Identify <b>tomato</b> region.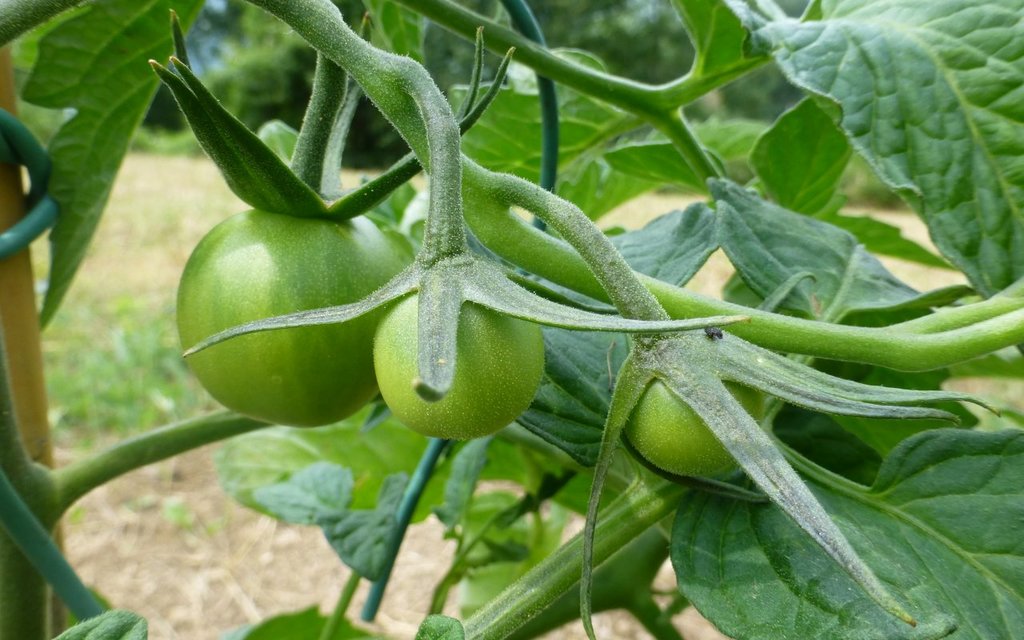
Region: <region>624, 379, 761, 474</region>.
